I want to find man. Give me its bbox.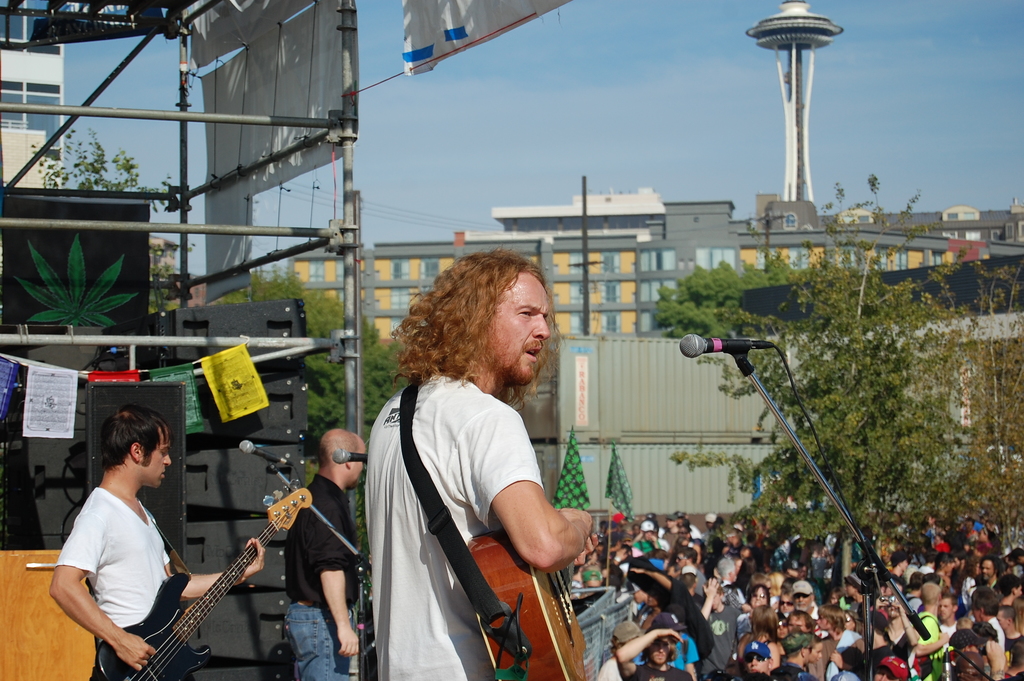
[x1=369, y1=247, x2=594, y2=680].
